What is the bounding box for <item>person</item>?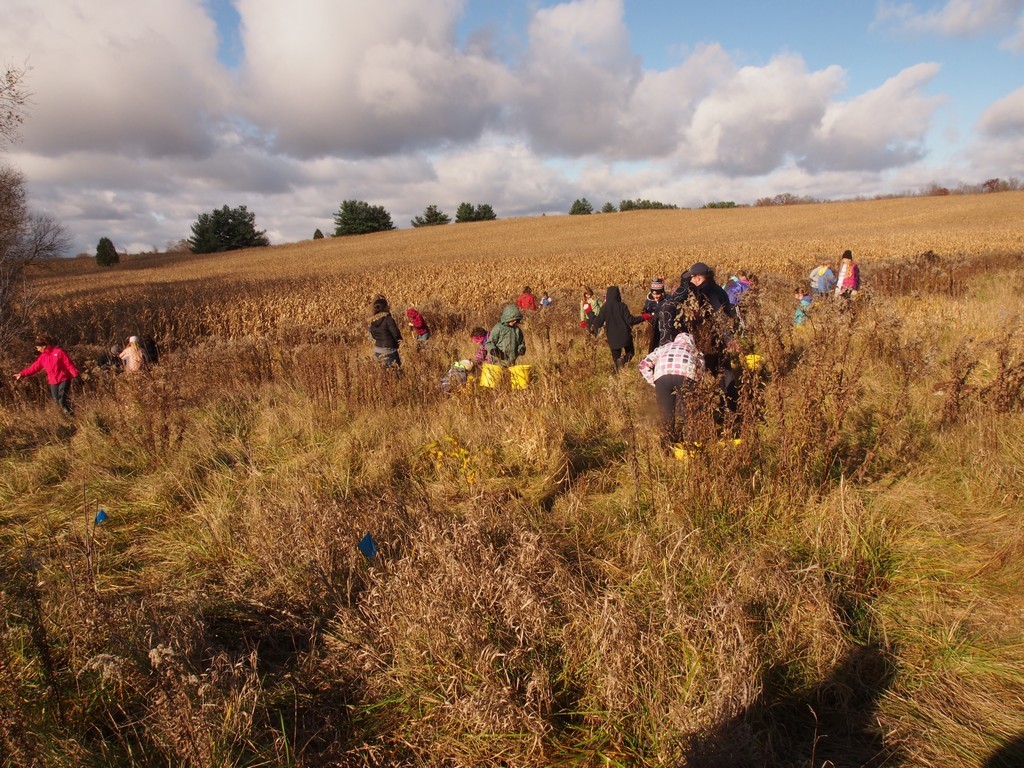
BBox(686, 260, 727, 317).
